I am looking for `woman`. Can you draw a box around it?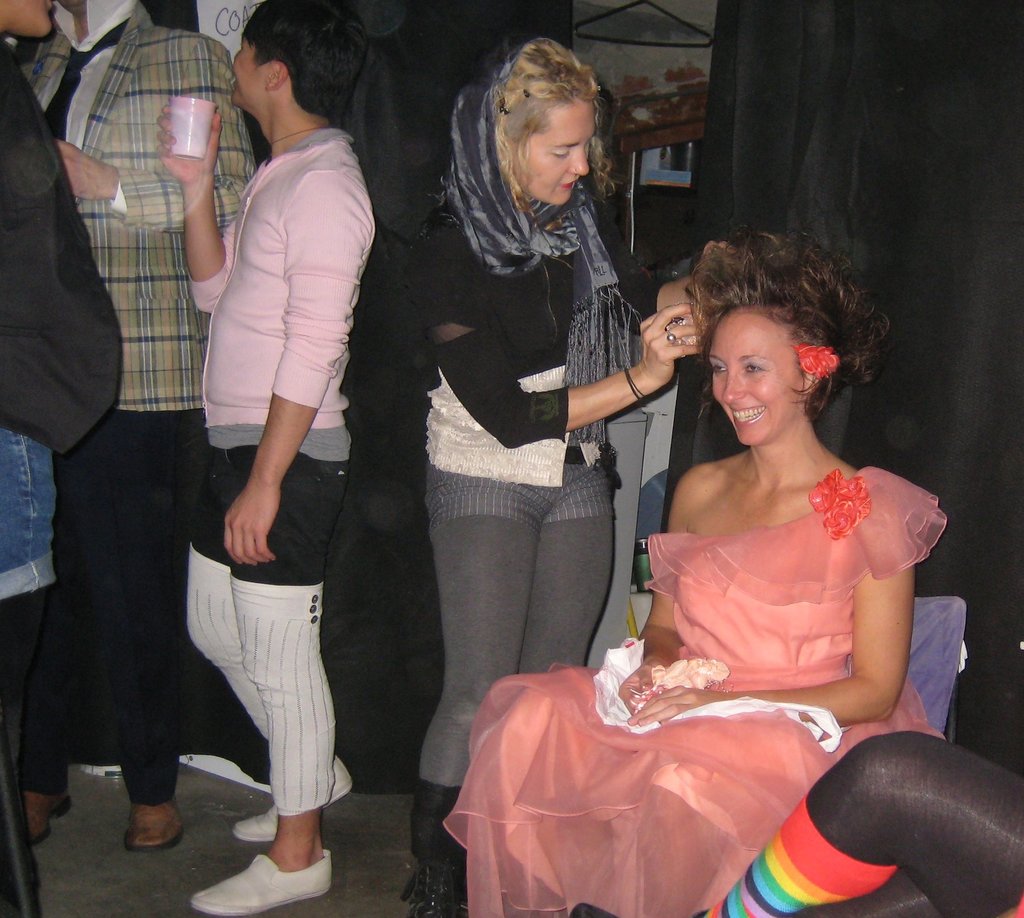
Sure, the bounding box is pyautogui.locateOnScreen(409, 31, 748, 917).
